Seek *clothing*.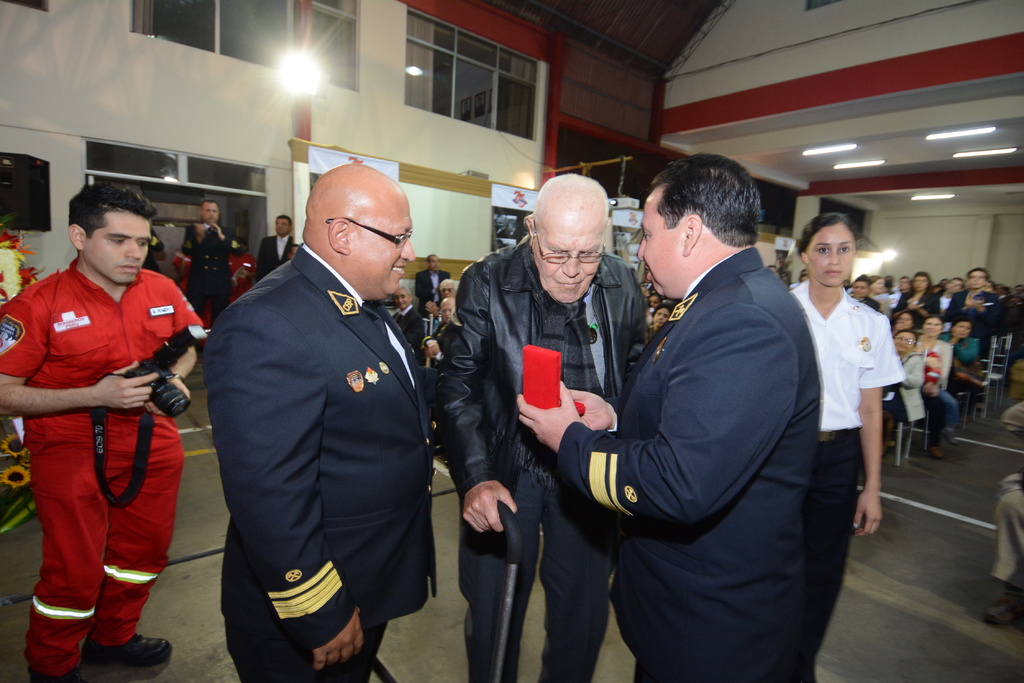
{"left": 392, "top": 299, "right": 424, "bottom": 351}.
